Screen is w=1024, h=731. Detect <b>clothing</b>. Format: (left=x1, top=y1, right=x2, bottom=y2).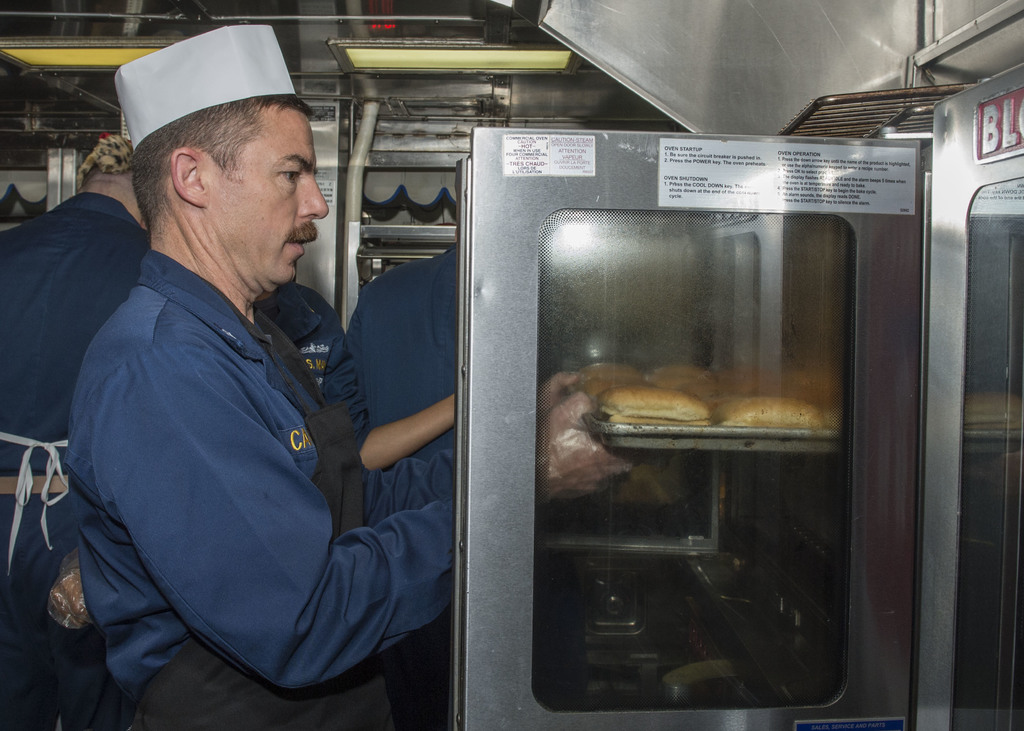
(left=256, top=272, right=366, bottom=415).
